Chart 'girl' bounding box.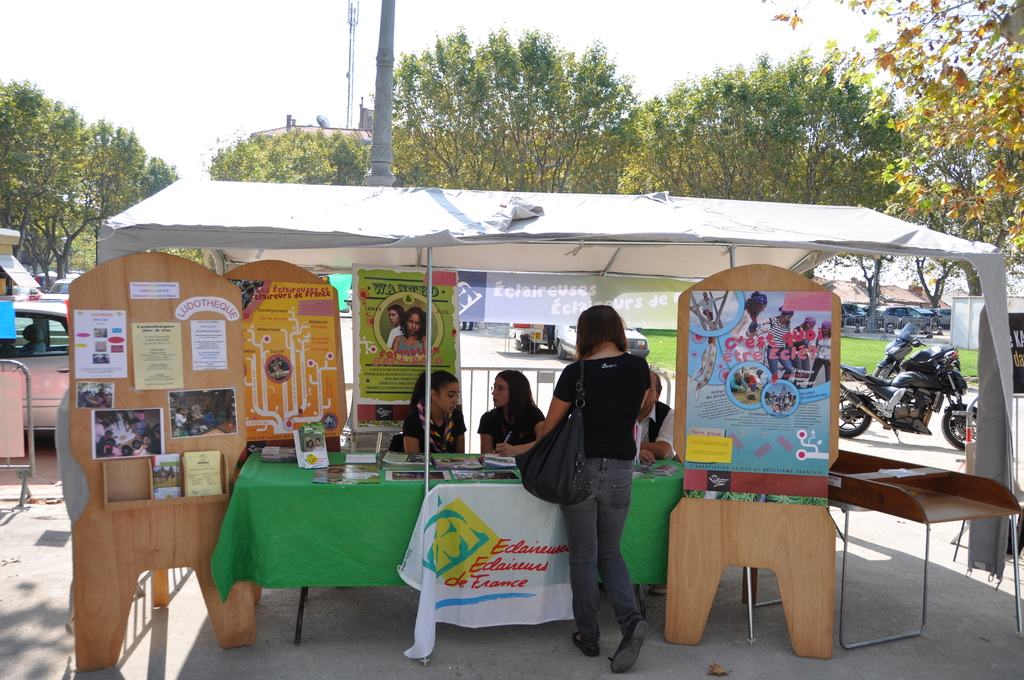
Charted: left=760, top=306, right=794, bottom=380.
